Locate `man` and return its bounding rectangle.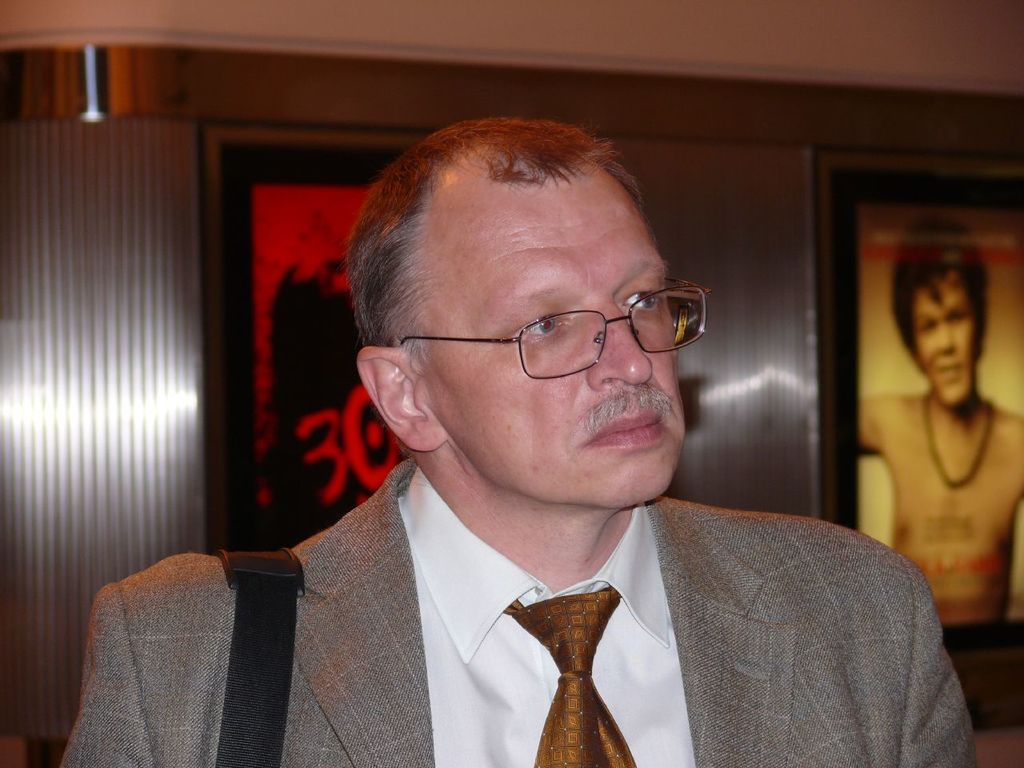
detection(131, 113, 954, 739).
